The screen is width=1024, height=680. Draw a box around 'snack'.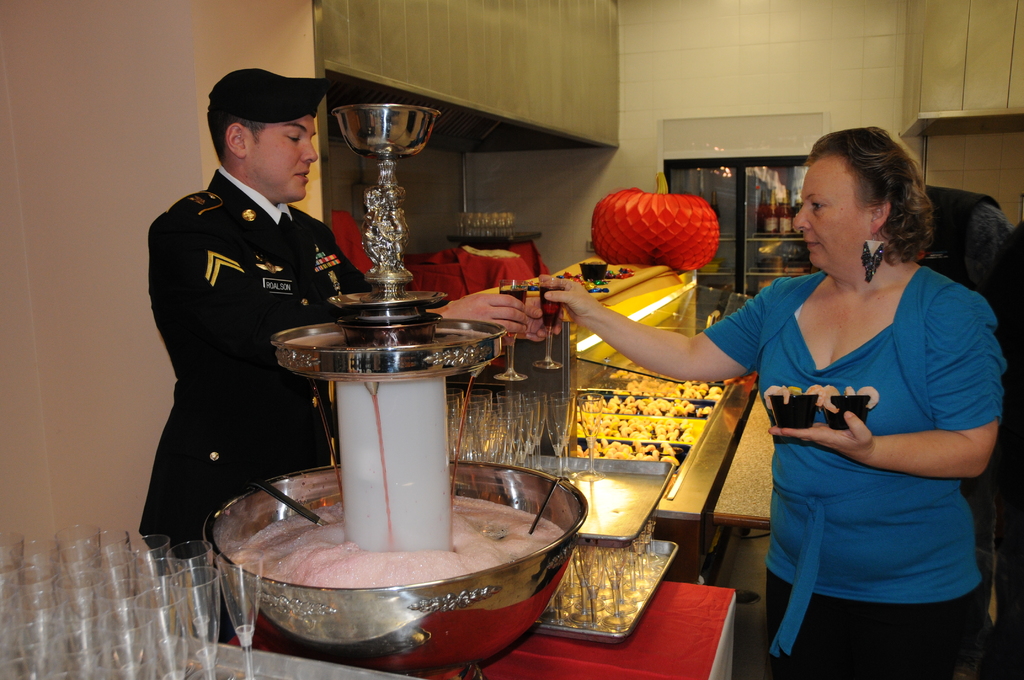
locate(762, 383, 821, 432).
